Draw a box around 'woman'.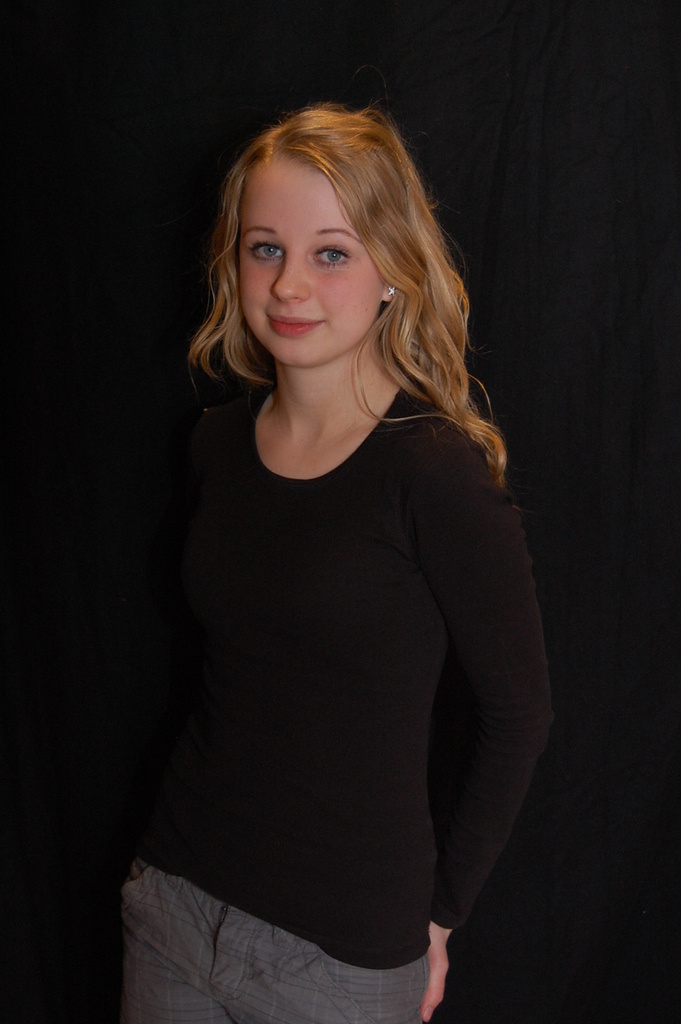
110:78:564:1002.
